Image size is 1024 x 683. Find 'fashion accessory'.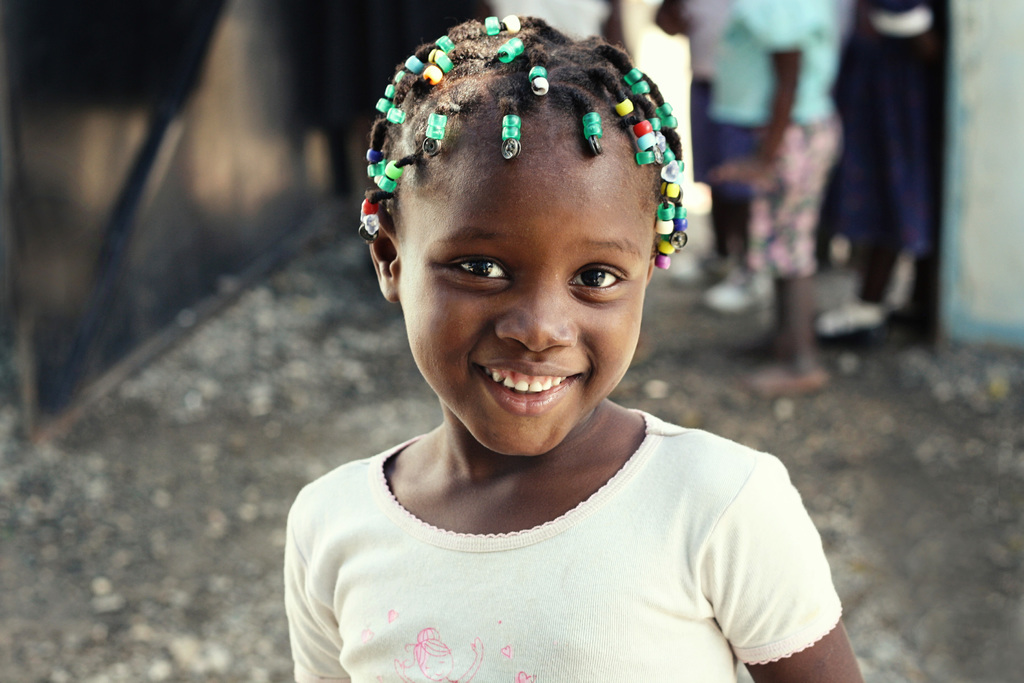
495, 35, 527, 64.
